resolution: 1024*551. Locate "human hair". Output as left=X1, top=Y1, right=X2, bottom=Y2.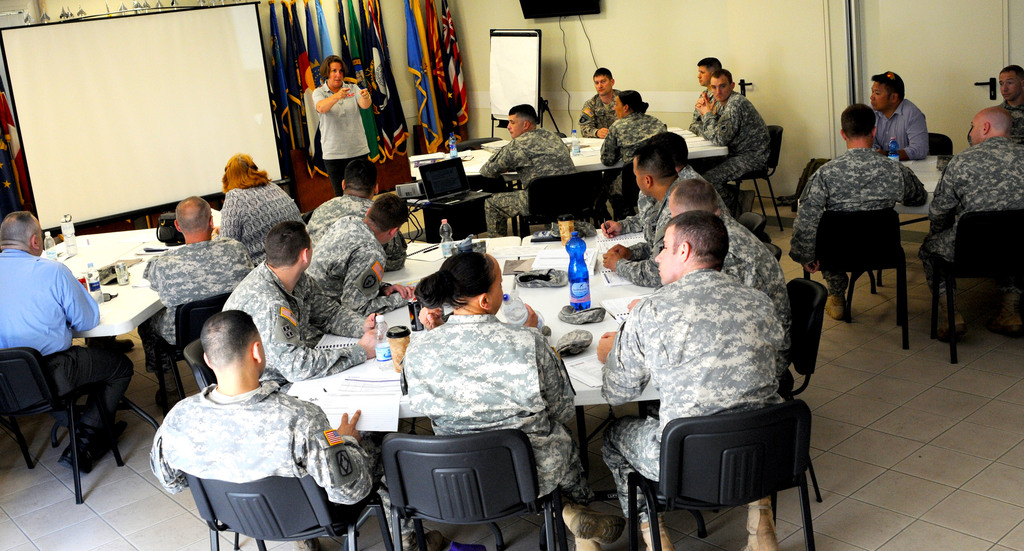
left=177, top=203, right=208, bottom=233.
